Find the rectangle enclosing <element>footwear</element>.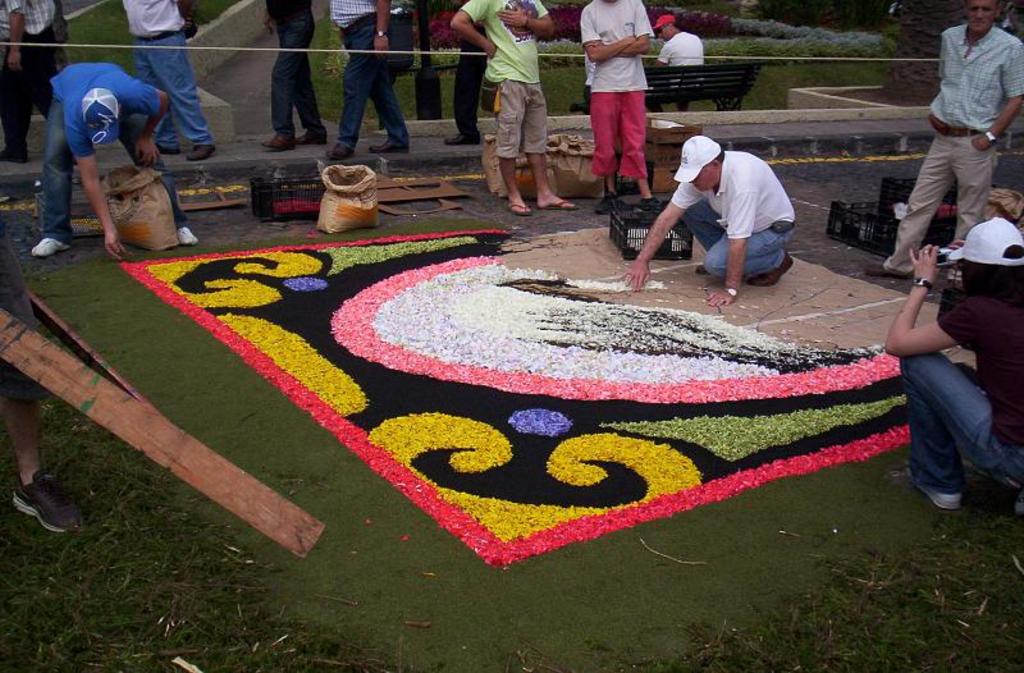
(left=9, top=464, right=84, bottom=532).
